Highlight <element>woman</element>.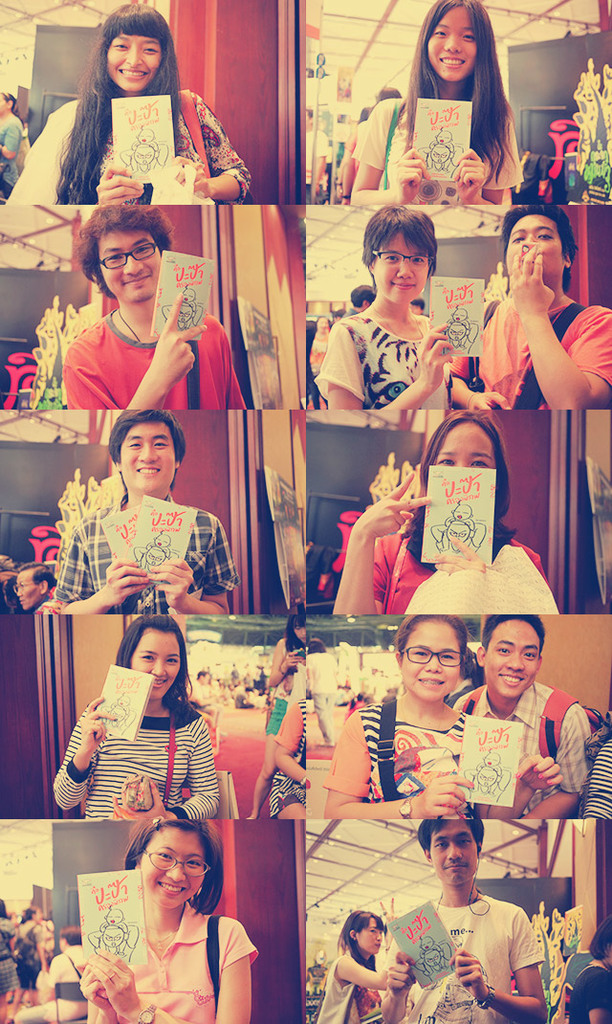
Highlighted region: left=346, top=1, right=523, bottom=207.
